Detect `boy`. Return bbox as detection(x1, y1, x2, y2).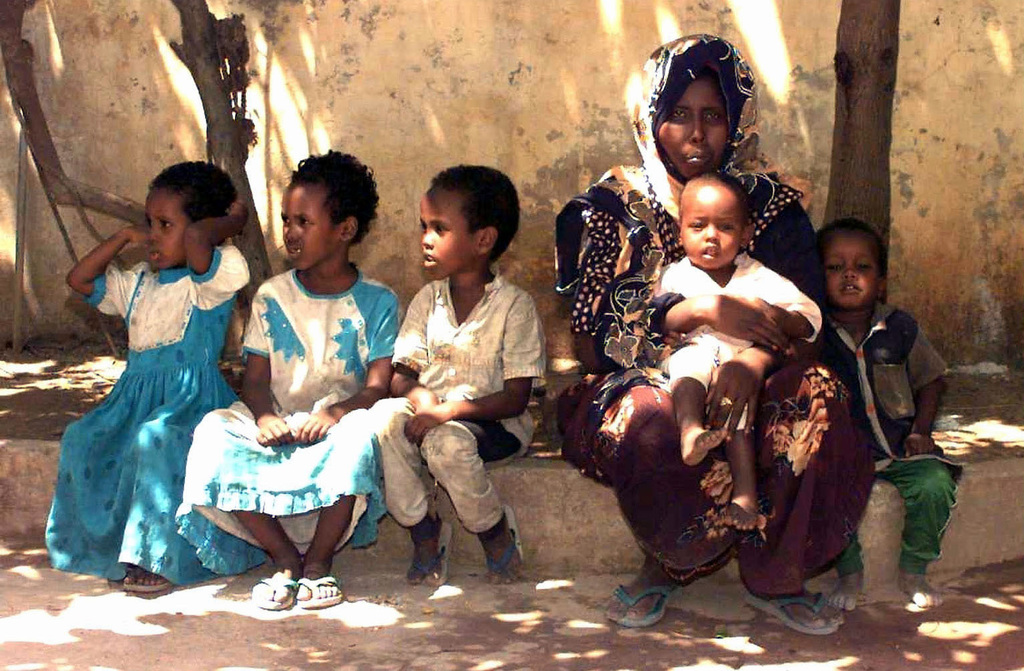
detection(822, 218, 966, 604).
